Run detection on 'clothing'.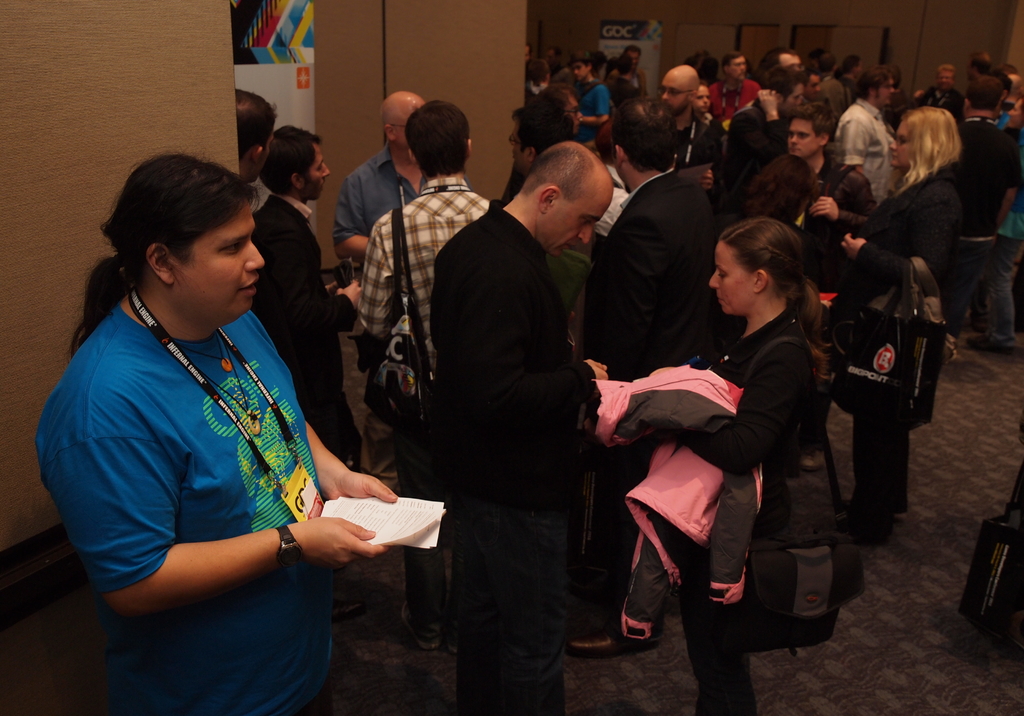
Result: bbox(956, 111, 1008, 328).
